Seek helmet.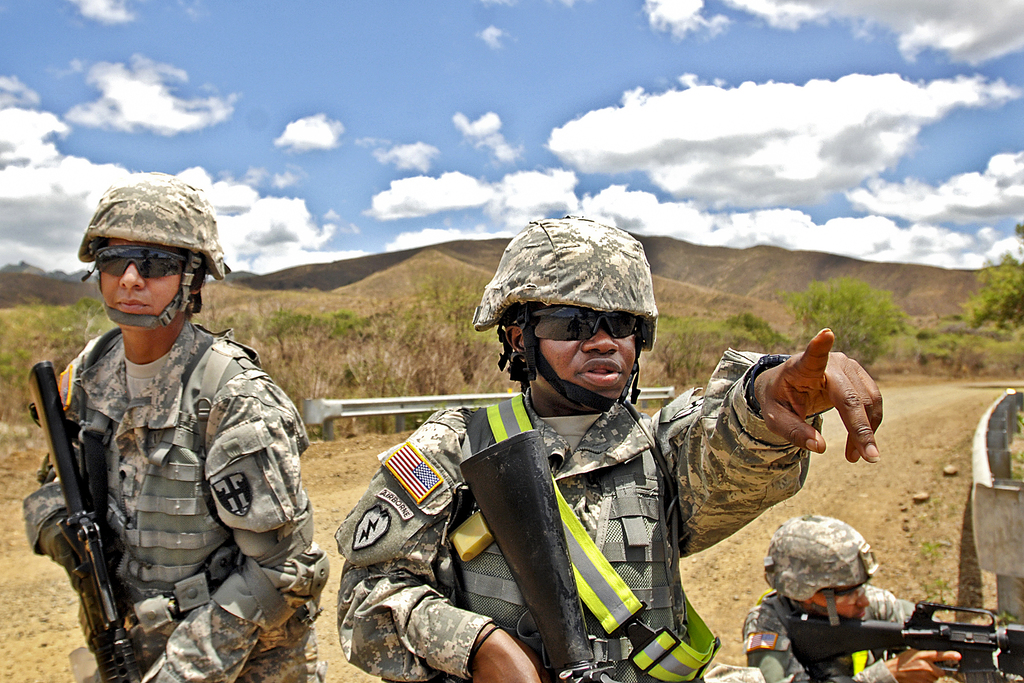
765/514/876/628.
